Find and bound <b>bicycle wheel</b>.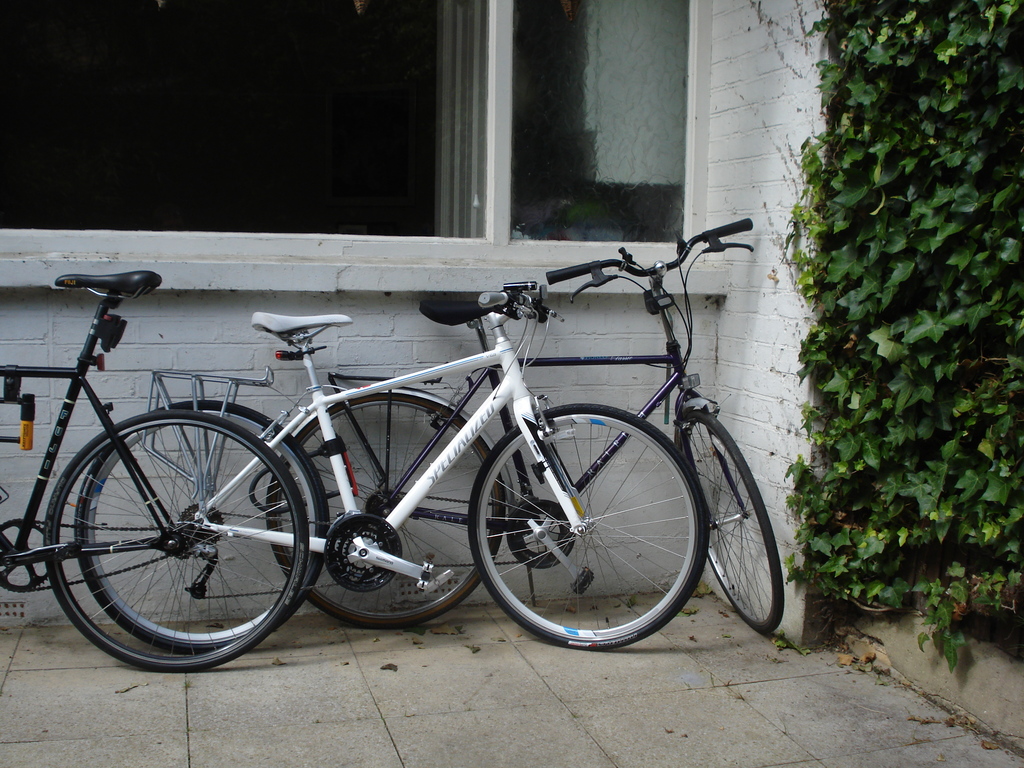
Bound: bbox=(674, 406, 790, 639).
